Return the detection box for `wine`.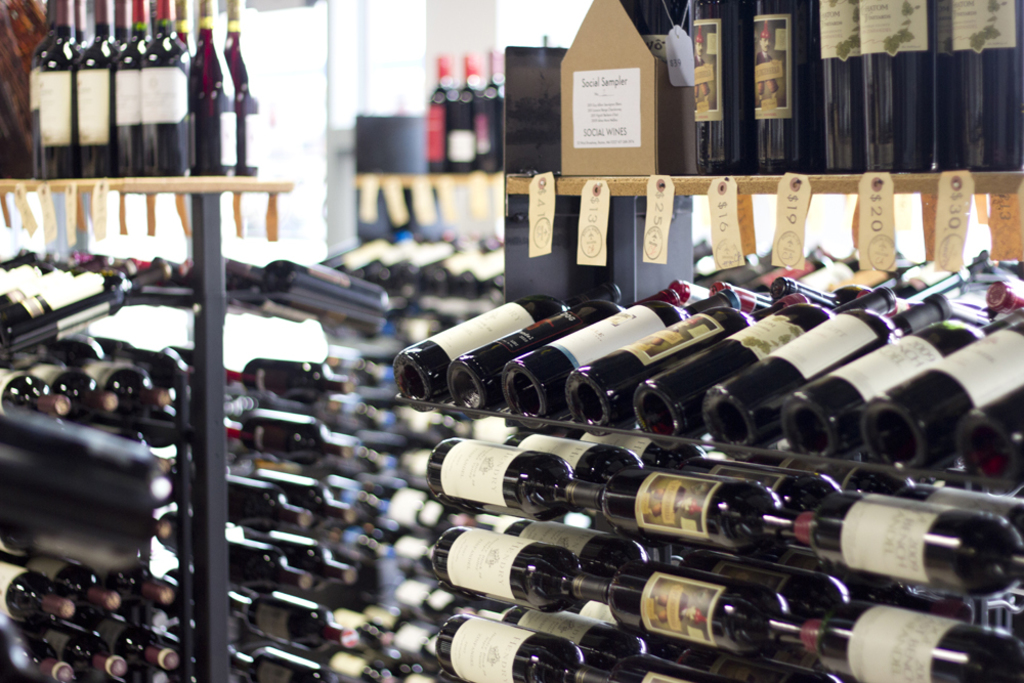
81 610 182 665.
